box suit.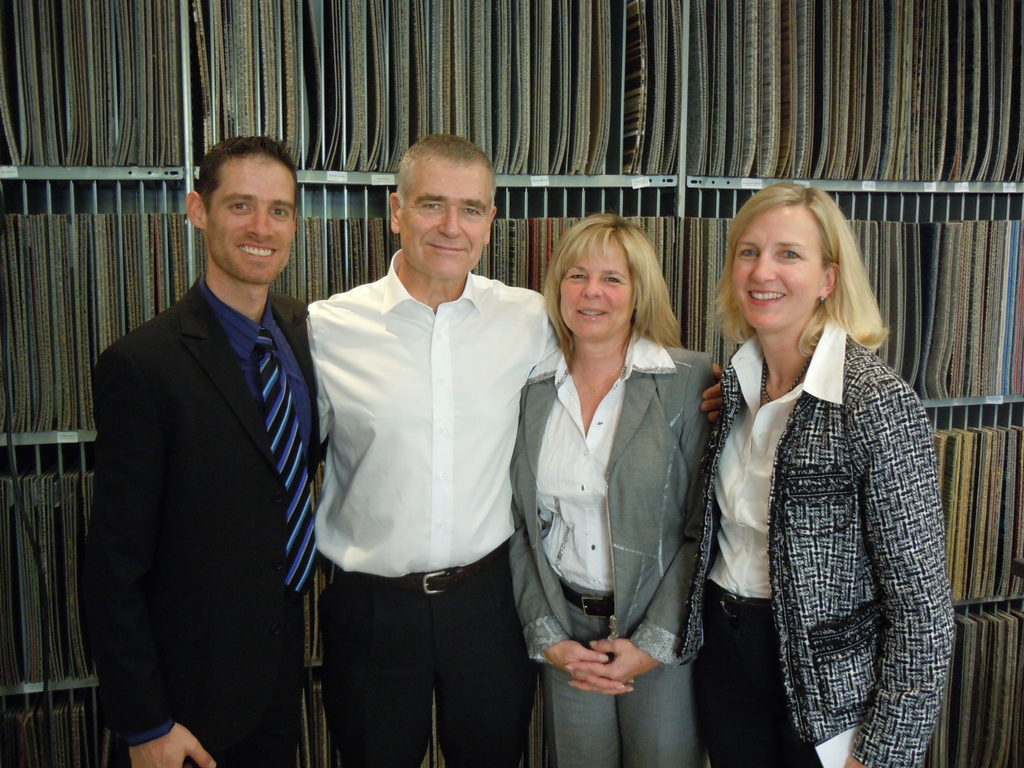
(83, 145, 341, 767).
